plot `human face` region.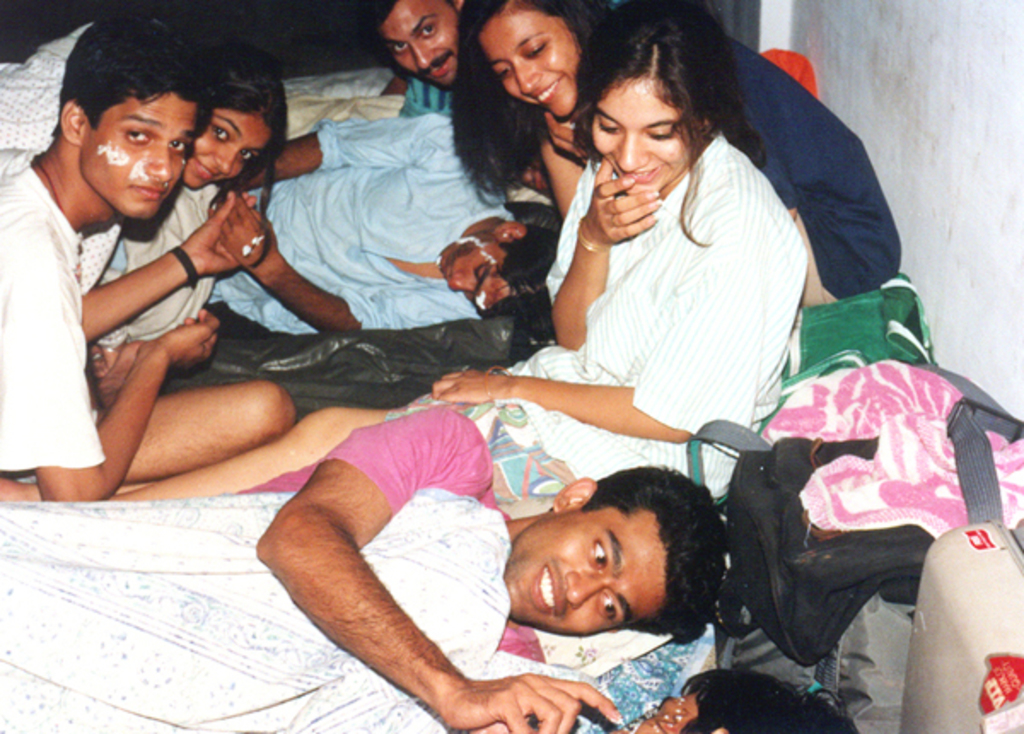
Plotted at select_region(189, 113, 259, 189).
